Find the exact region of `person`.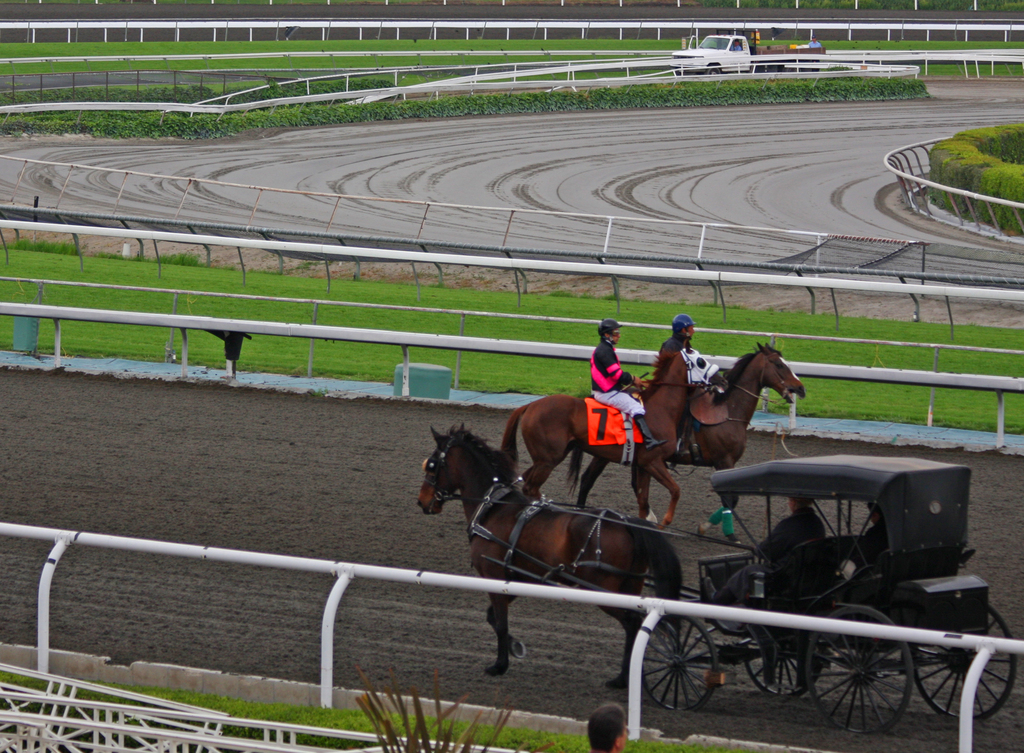
Exact region: [left=653, top=316, right=692, bottom=376].
